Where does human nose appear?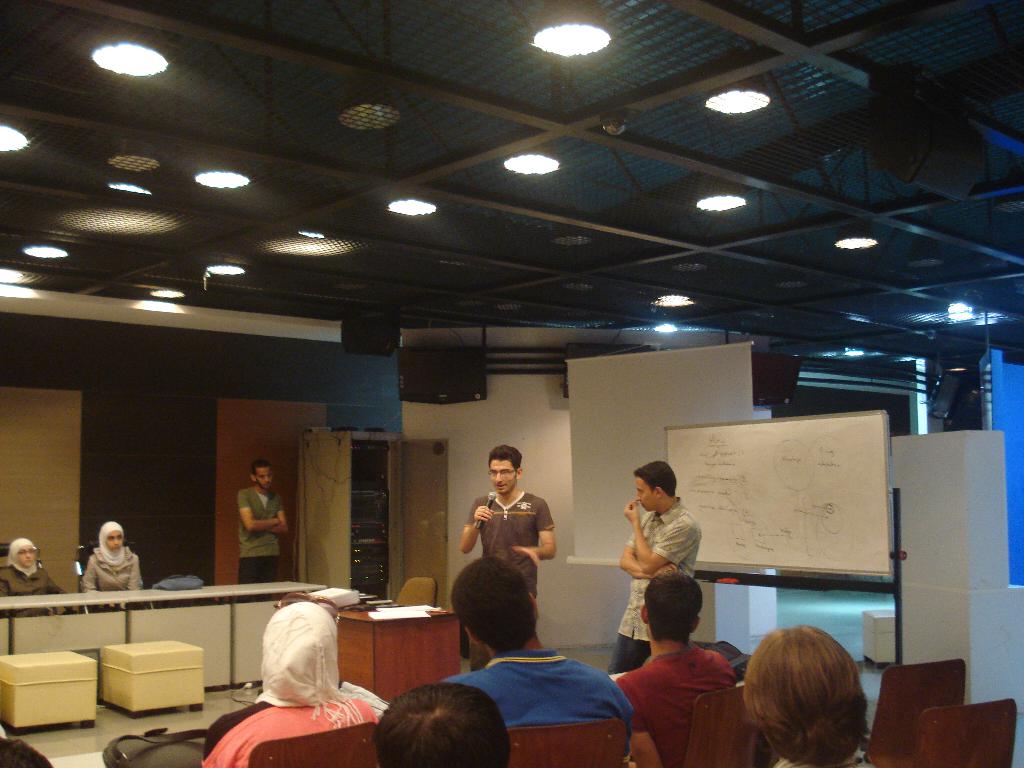
Appears at (left=262, top=475, right=269, bottom=483).
